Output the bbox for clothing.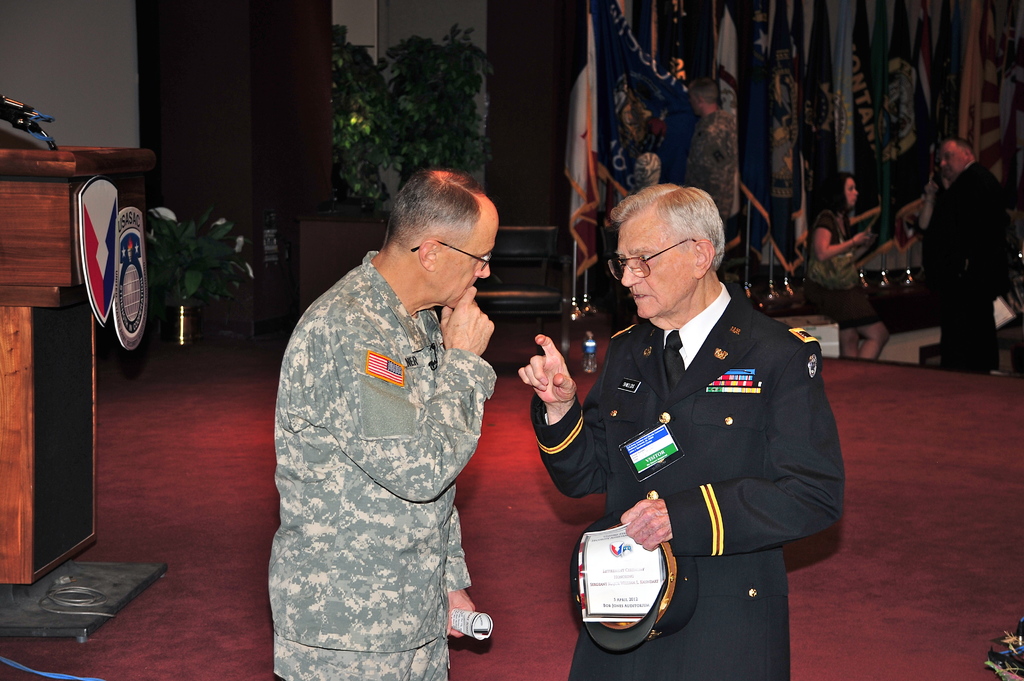
Rect(936, 298, 997, 371).
